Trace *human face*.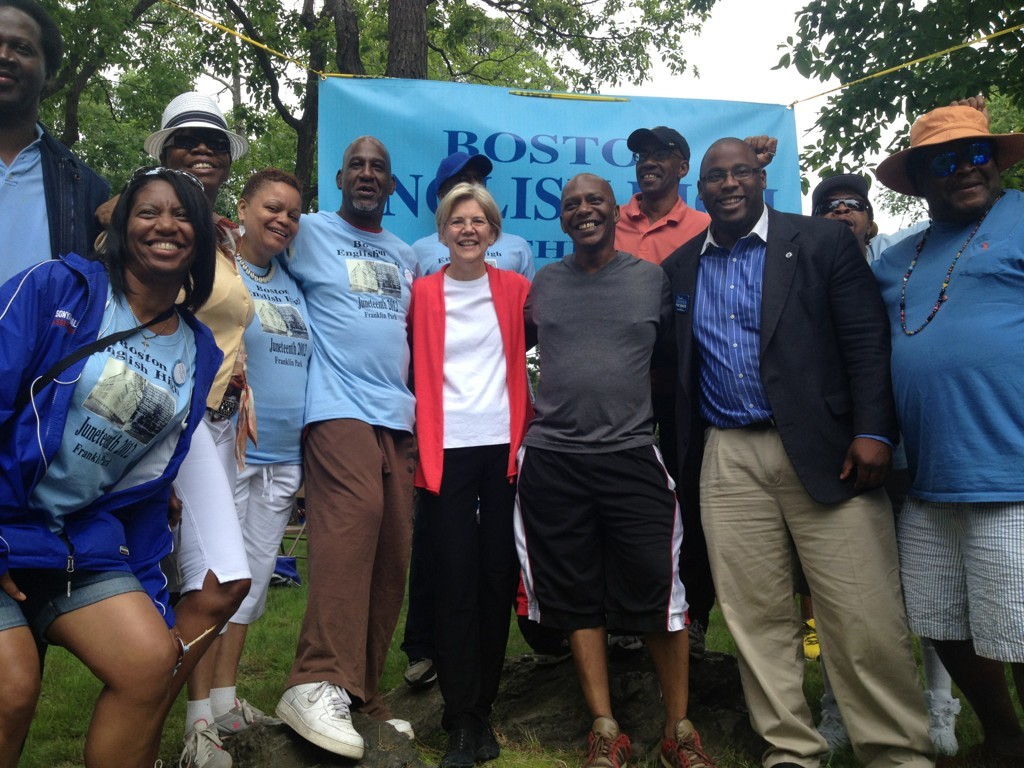
Traced to x1=561 y1=173 x2=614 y2=247.
